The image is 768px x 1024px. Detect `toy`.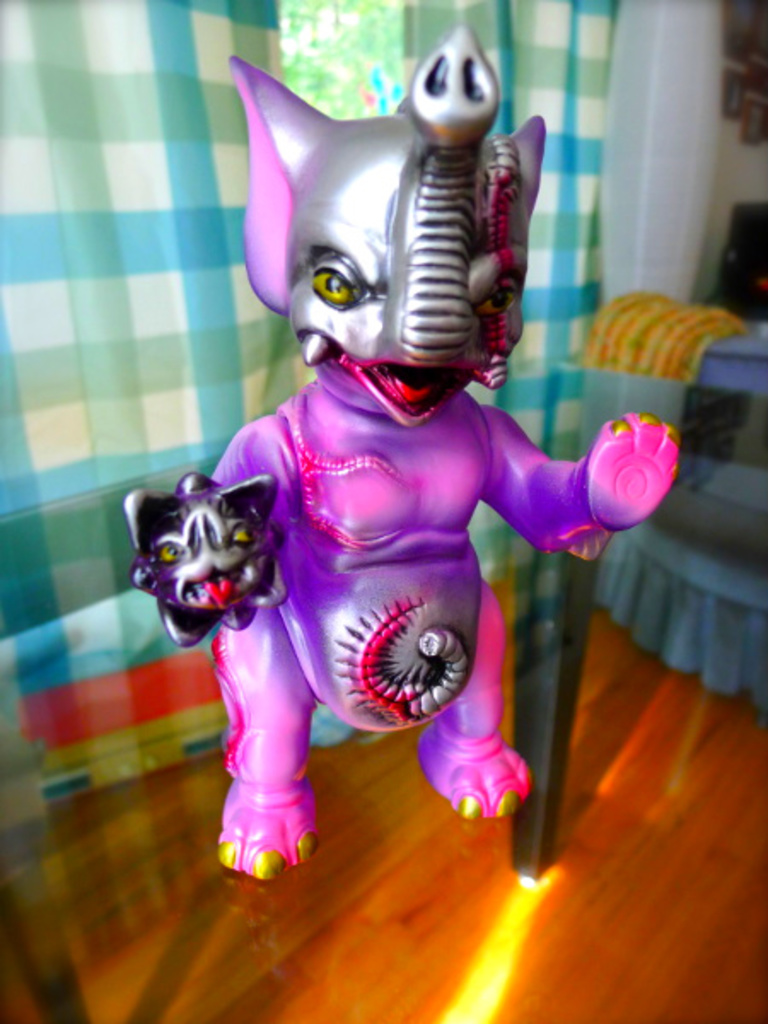
Detection: (128, 22, 688, 886).
